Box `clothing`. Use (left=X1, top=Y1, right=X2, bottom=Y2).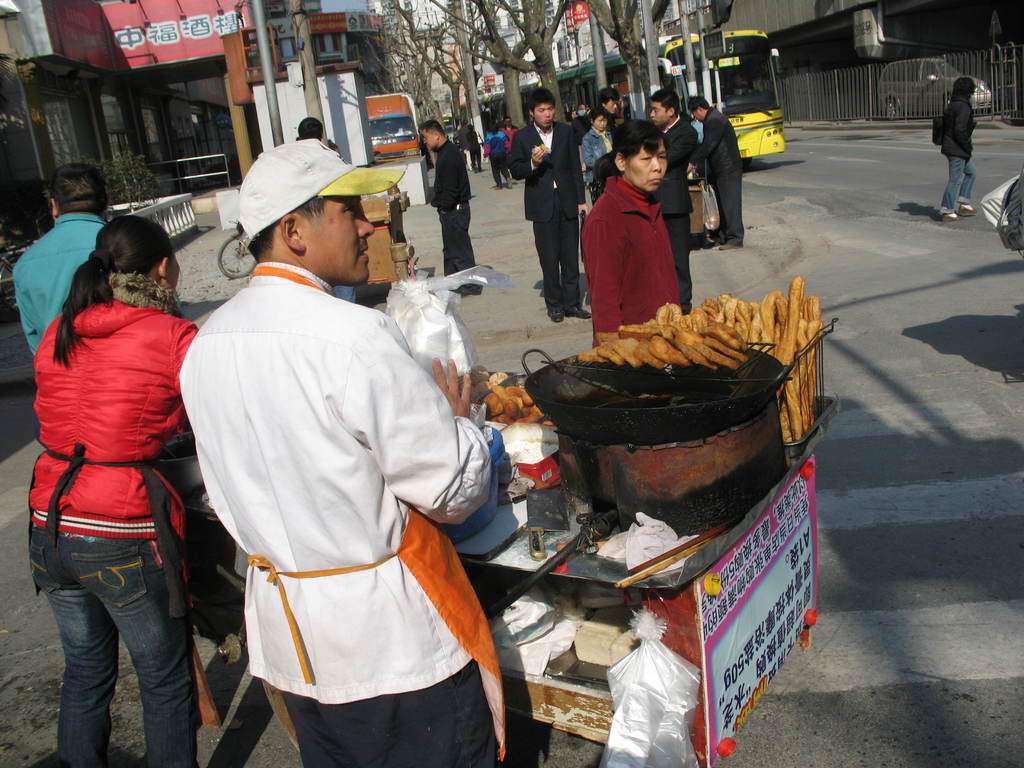
(left=684, top=107, right=748, bottom=244).
